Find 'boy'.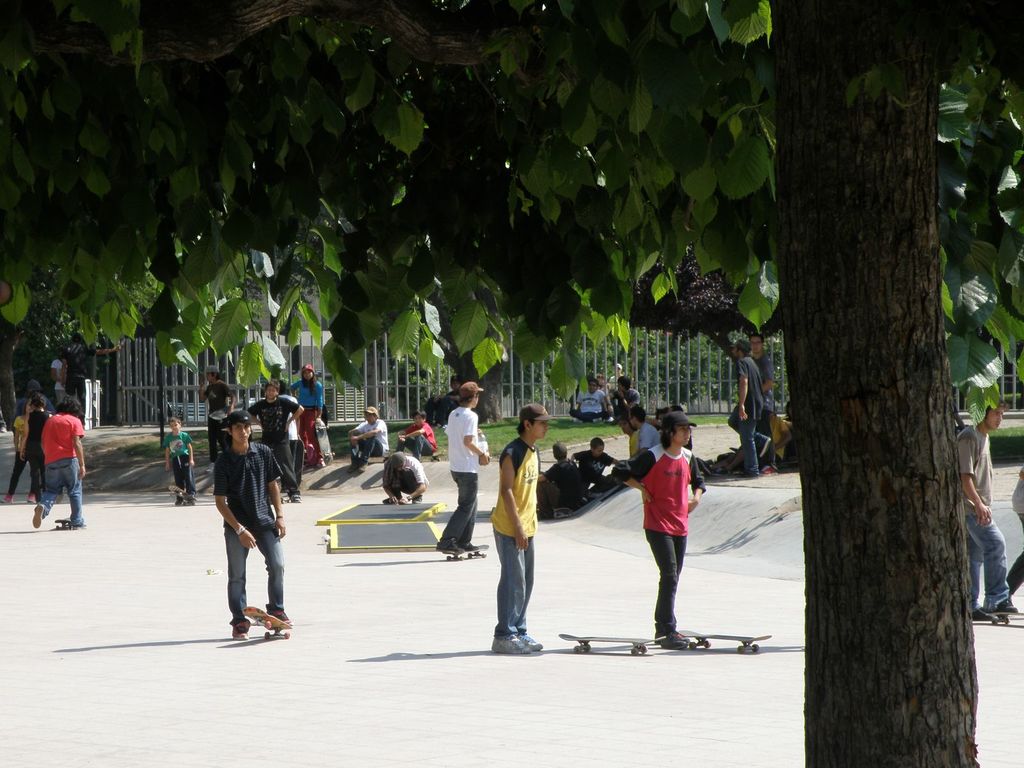
l=612, t=417, r=723, b=644.
